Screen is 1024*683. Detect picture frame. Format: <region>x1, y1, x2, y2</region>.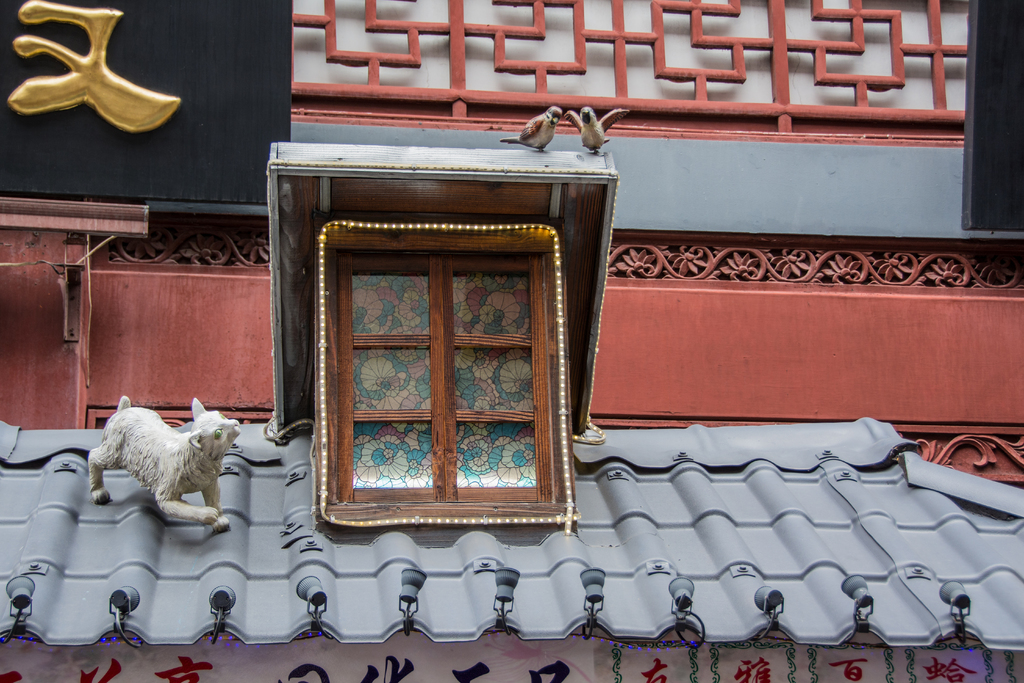
<region>312, 210, 561, 531</region>.
